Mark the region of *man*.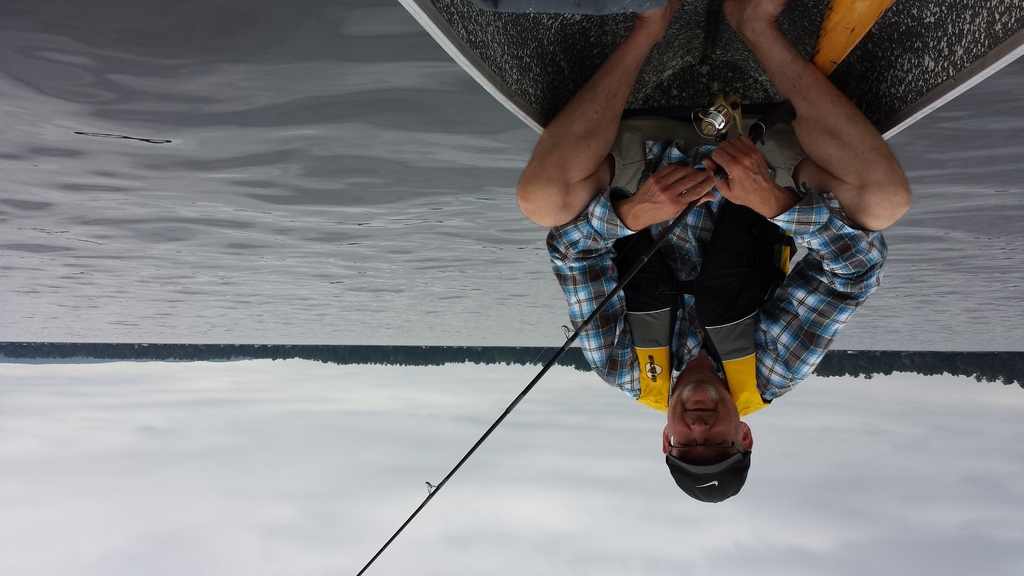
Region: (416, 25, 894, 495).
